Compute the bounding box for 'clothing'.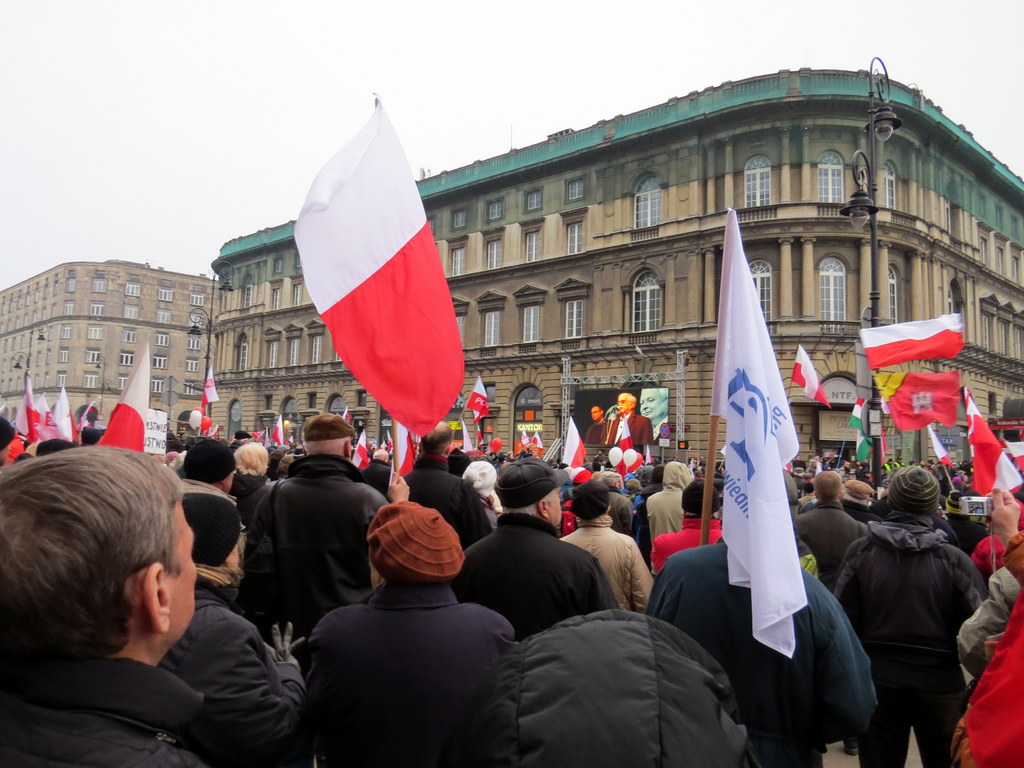
[614, 408, 653, 444].
